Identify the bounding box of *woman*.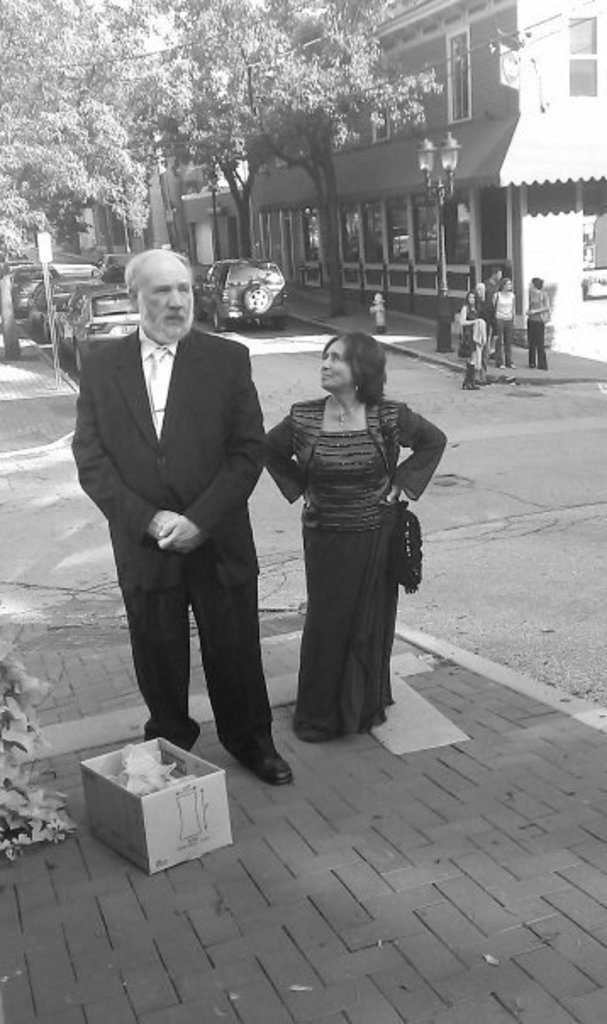
bbox=(526, 271, 556, 371).
